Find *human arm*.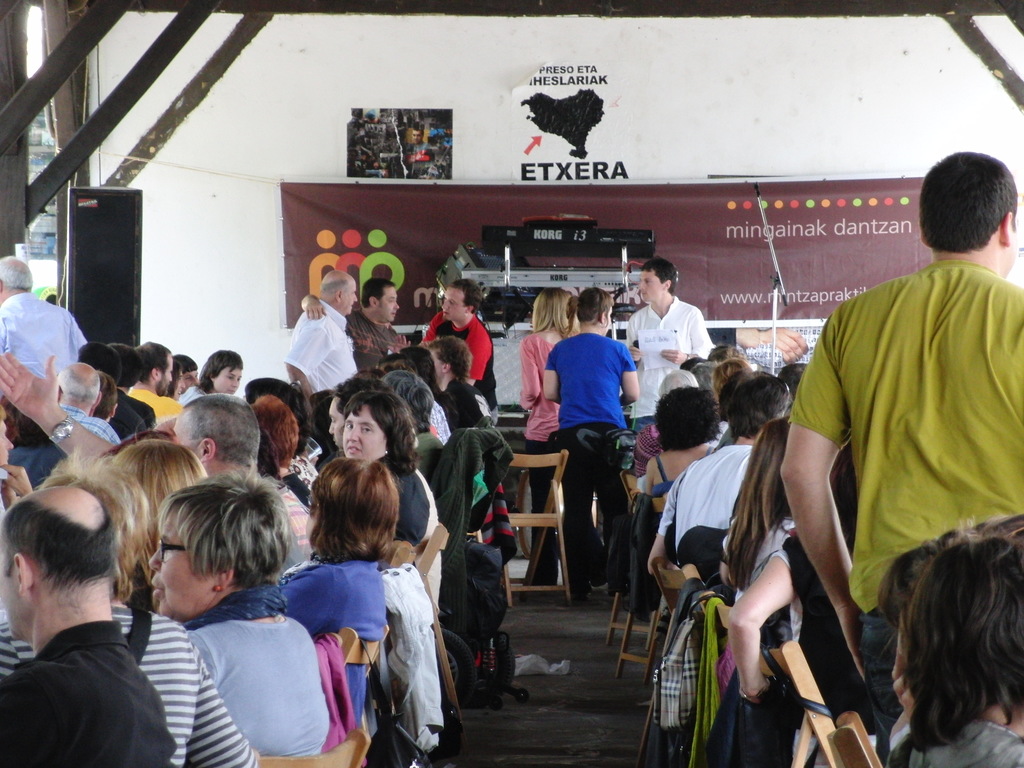
x1=285 y1=314 x2=329 y2=399.
